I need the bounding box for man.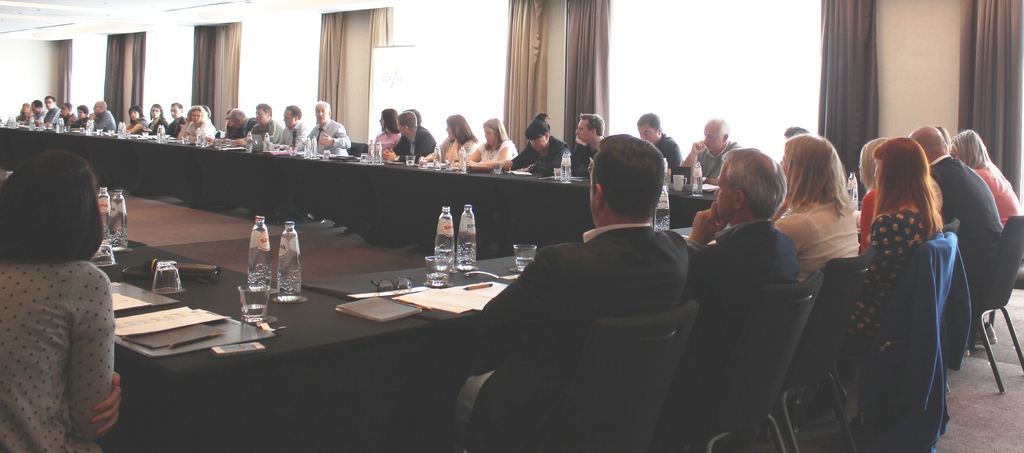
Here it is: rect(678, 114, 742, 189).
